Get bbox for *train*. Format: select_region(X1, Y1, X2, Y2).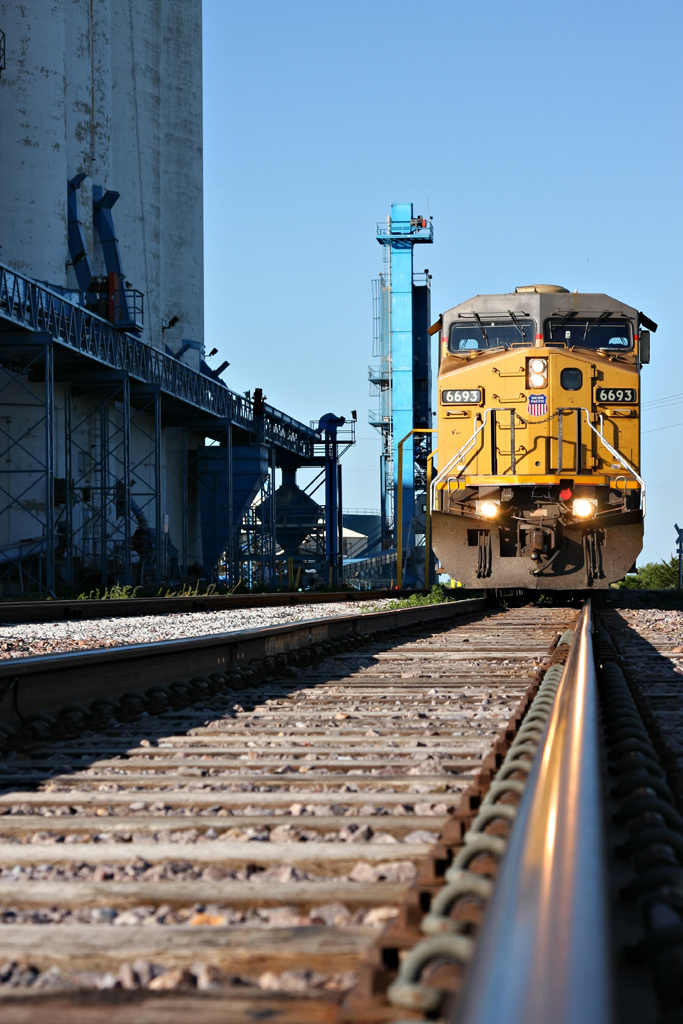
select_region(392, 280, 653, 604).
